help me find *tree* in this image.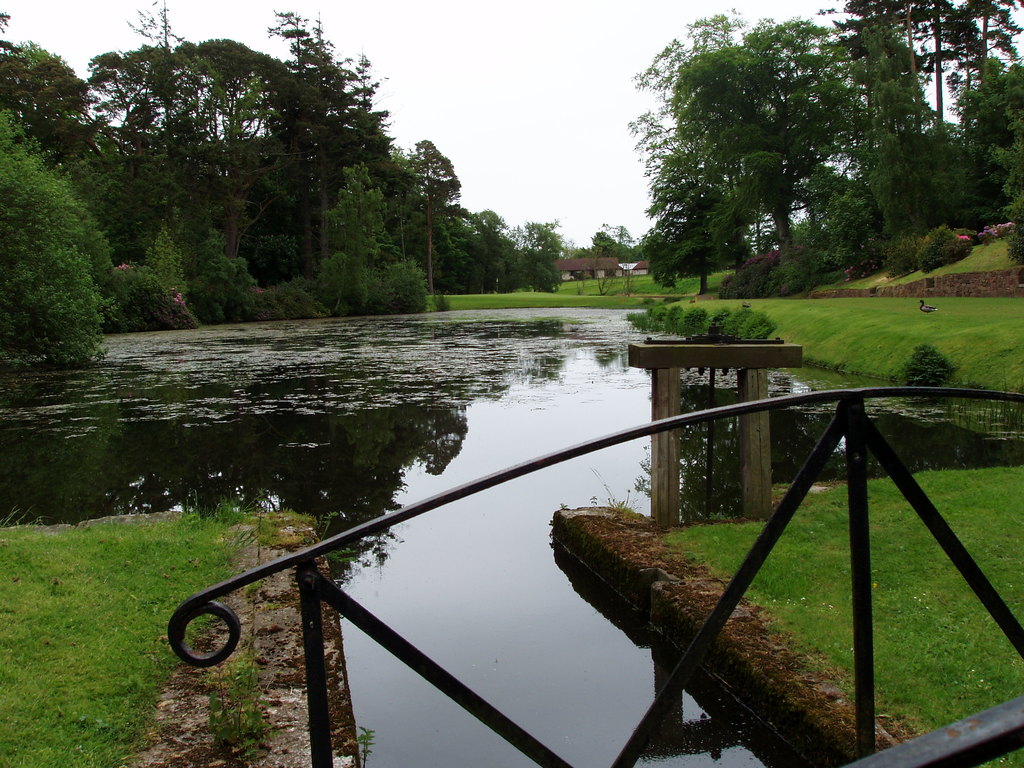
Found it: rect(169, 31, 321, 171).
